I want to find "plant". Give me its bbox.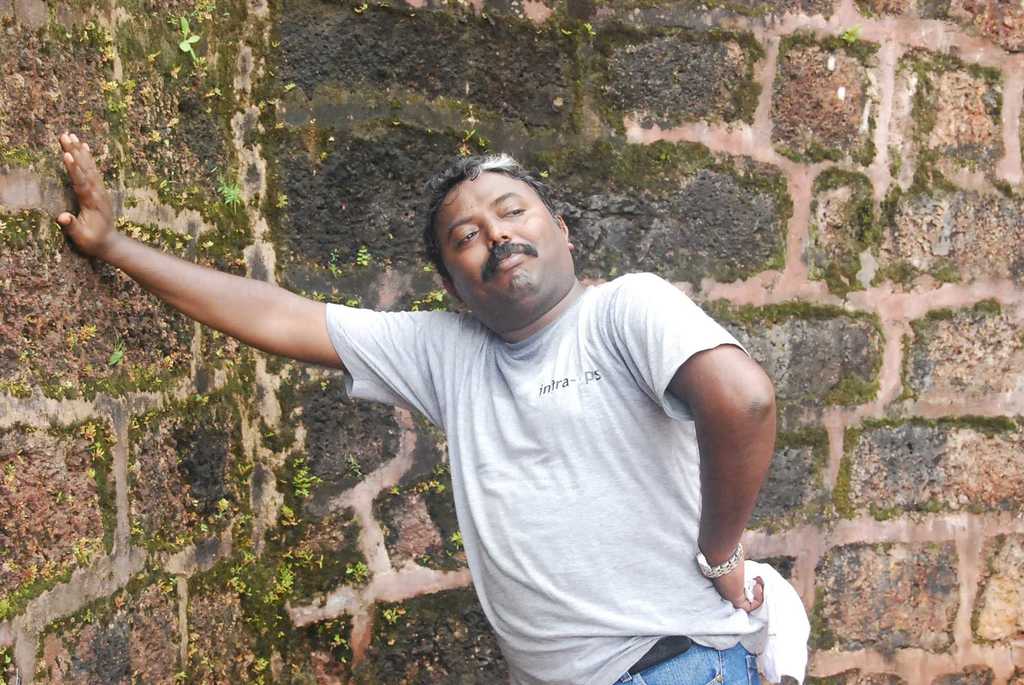
115/214/131/230.
